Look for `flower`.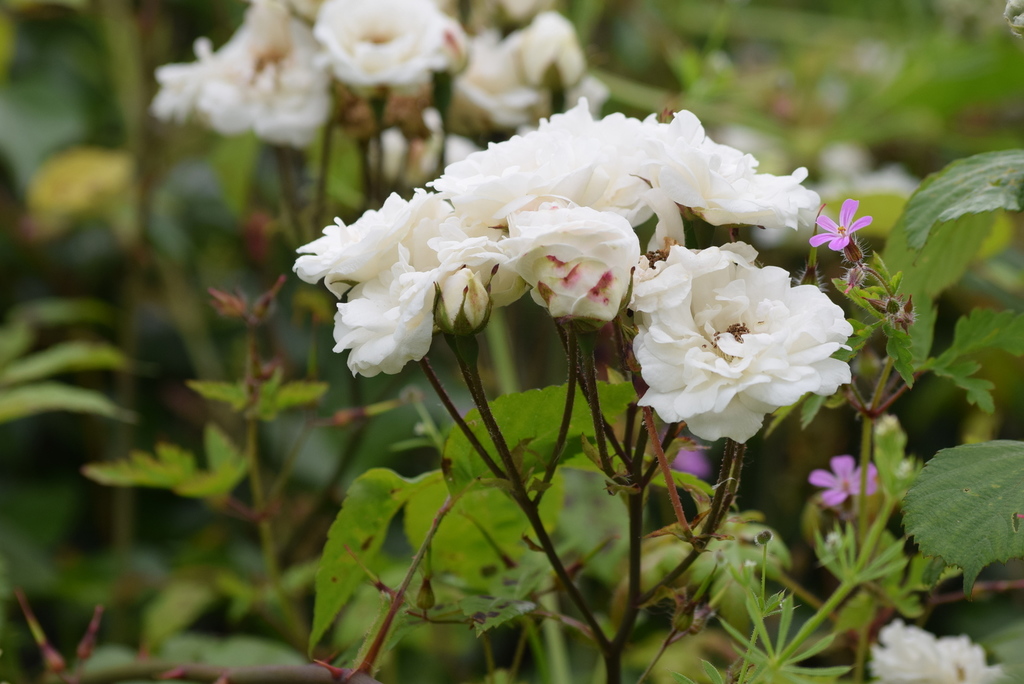
Found: bbox=[622, 232, 852, 450].
